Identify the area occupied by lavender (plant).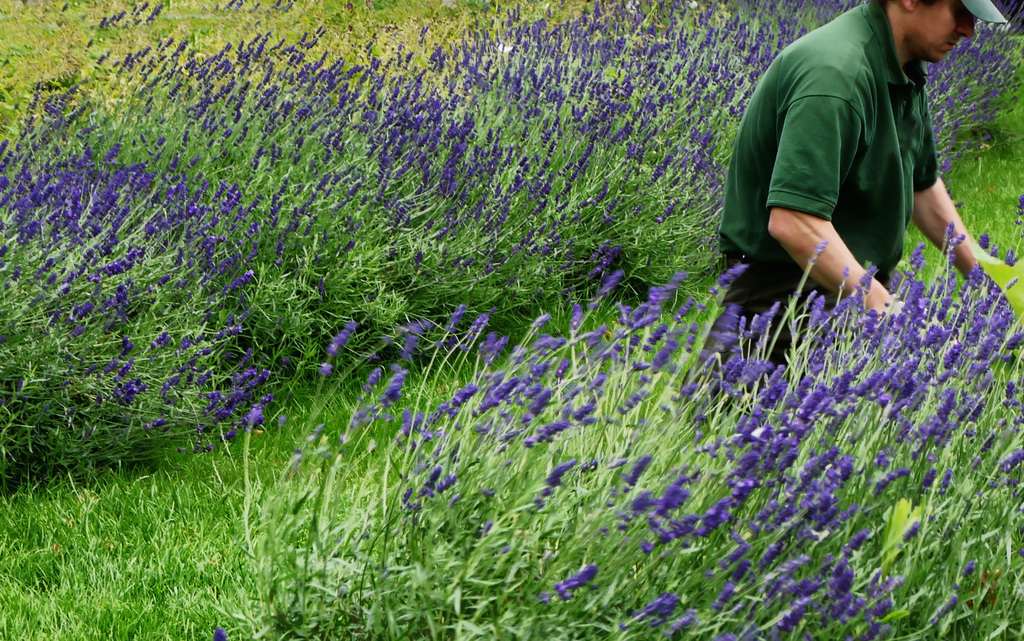
Area: {"left": 738, "top": 302, "right": 779, "bottom": 343}.
